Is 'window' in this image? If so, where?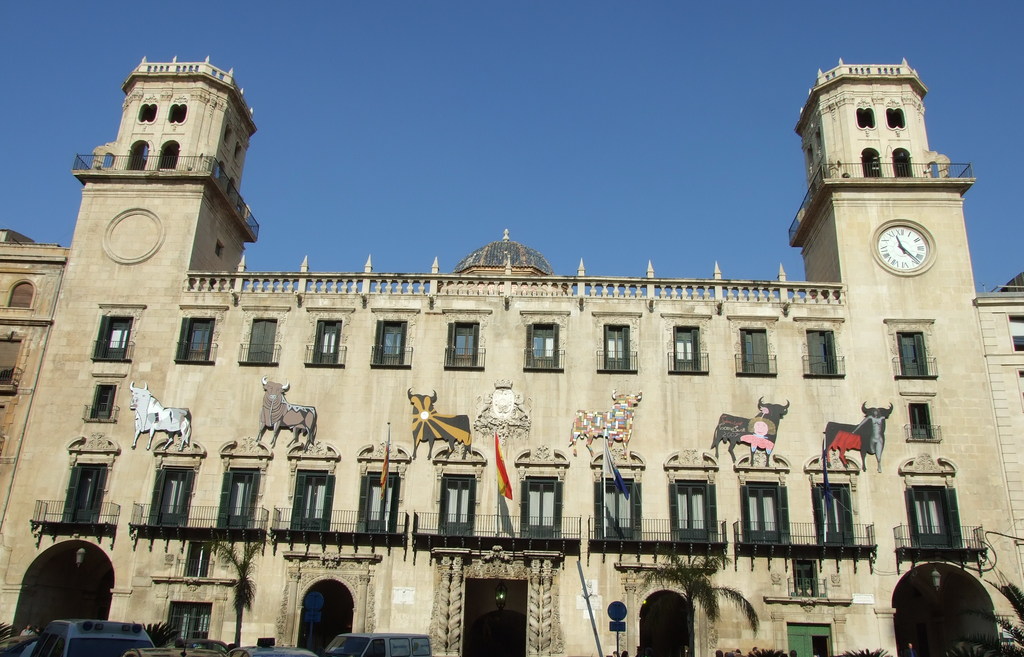
Yes, at <box>156,464,196,527</box>.
